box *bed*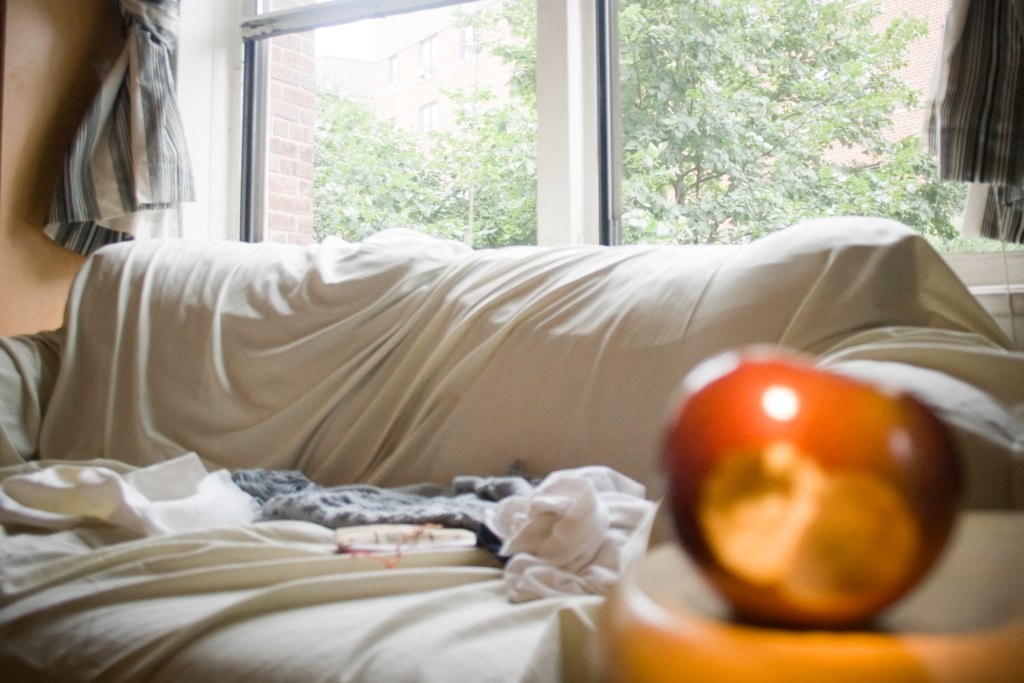
{"x1": 0, "y1": 118, "x2": 980, "y2": 661}
